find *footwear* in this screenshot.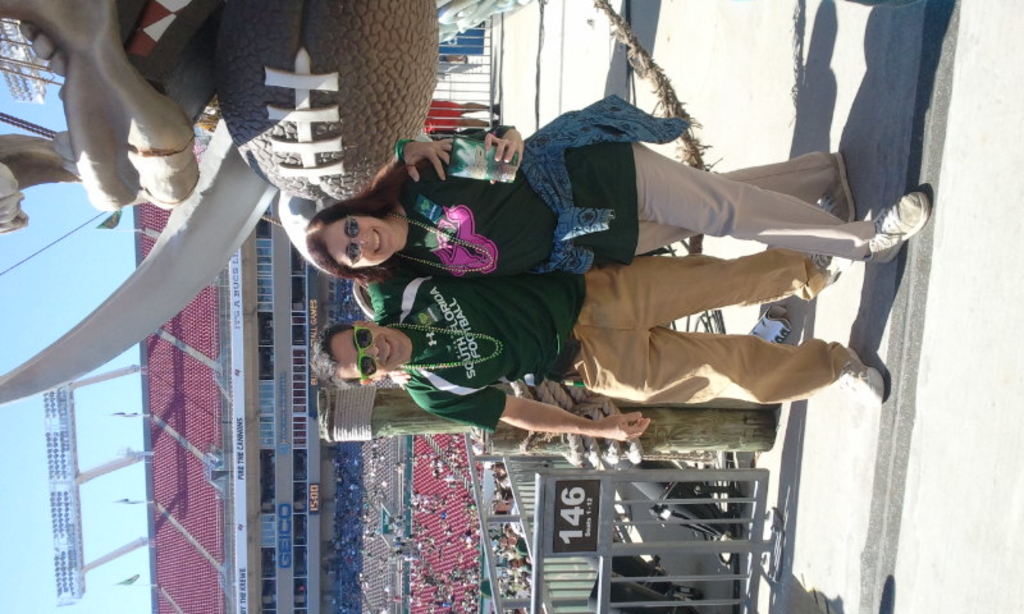
The bounding box for *footwear* is bbox(838, 344, 882, 404).
